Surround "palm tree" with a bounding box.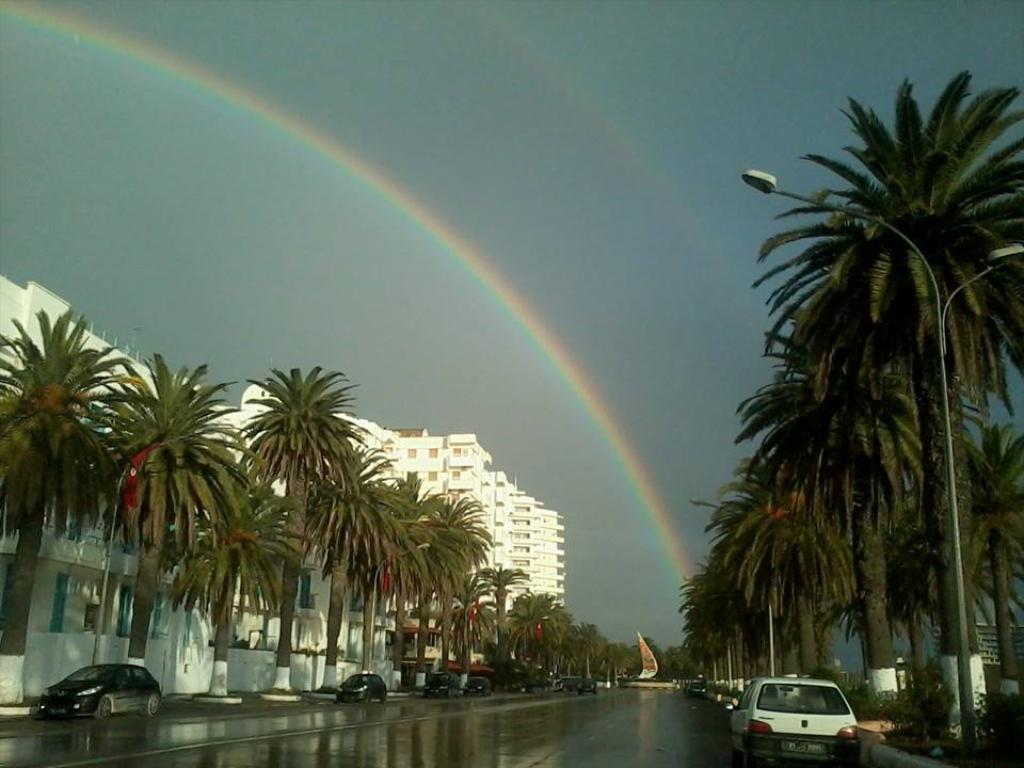
[x1=59, y1=329, x2=261, y2=707].
